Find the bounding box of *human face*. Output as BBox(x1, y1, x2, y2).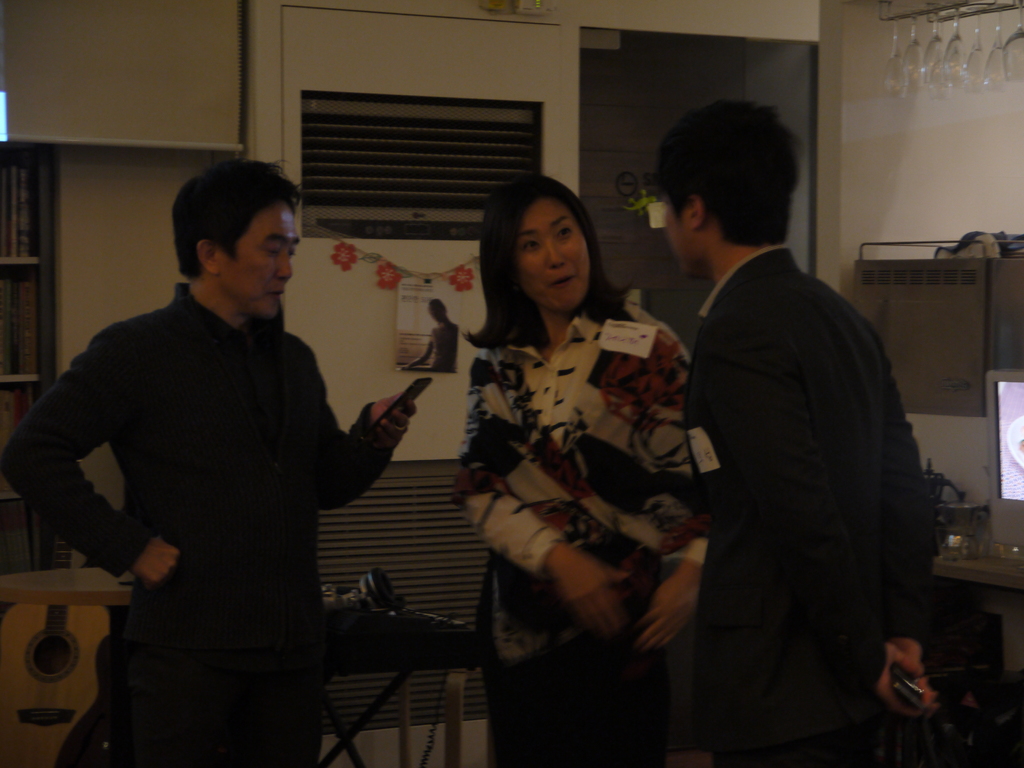
BBox(216, 200, 299, 317).
